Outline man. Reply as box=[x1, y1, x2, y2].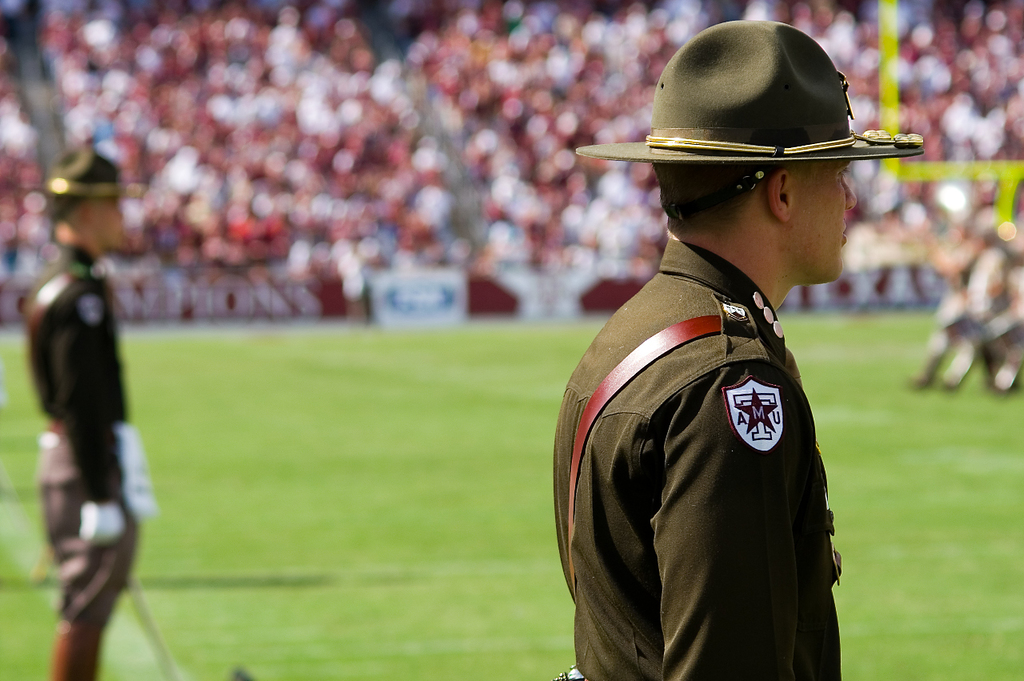
box=[553, 0, 906, 680].
